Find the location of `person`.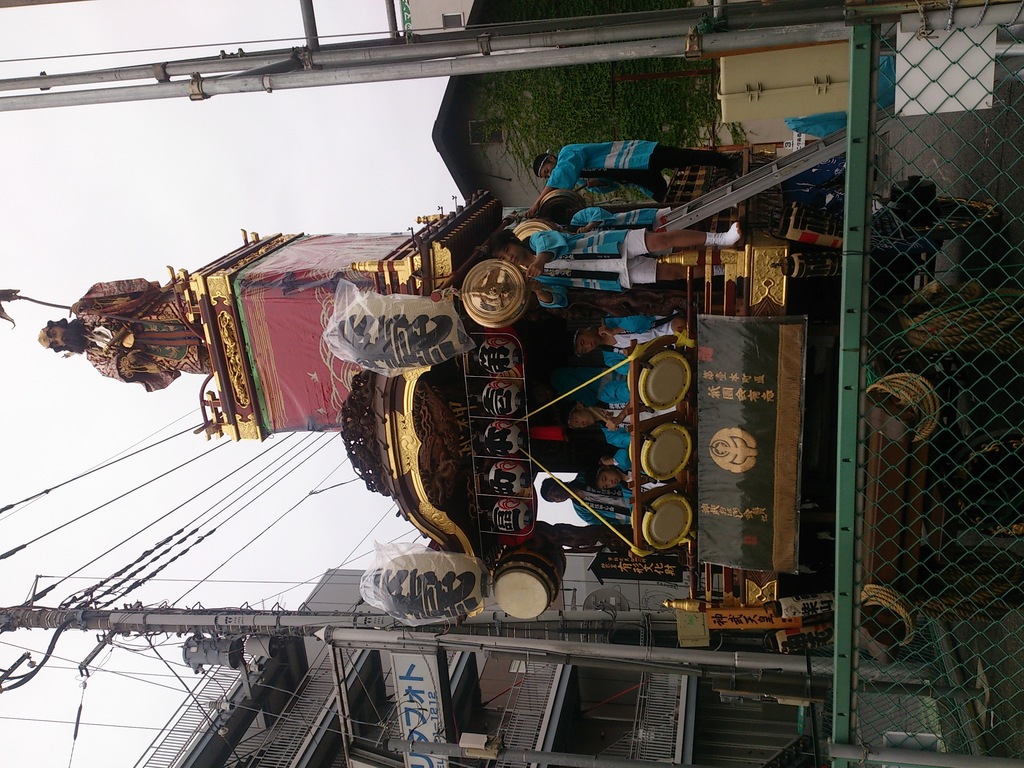
Location: (x1=543, y1=460, x2=630, y2=528).
